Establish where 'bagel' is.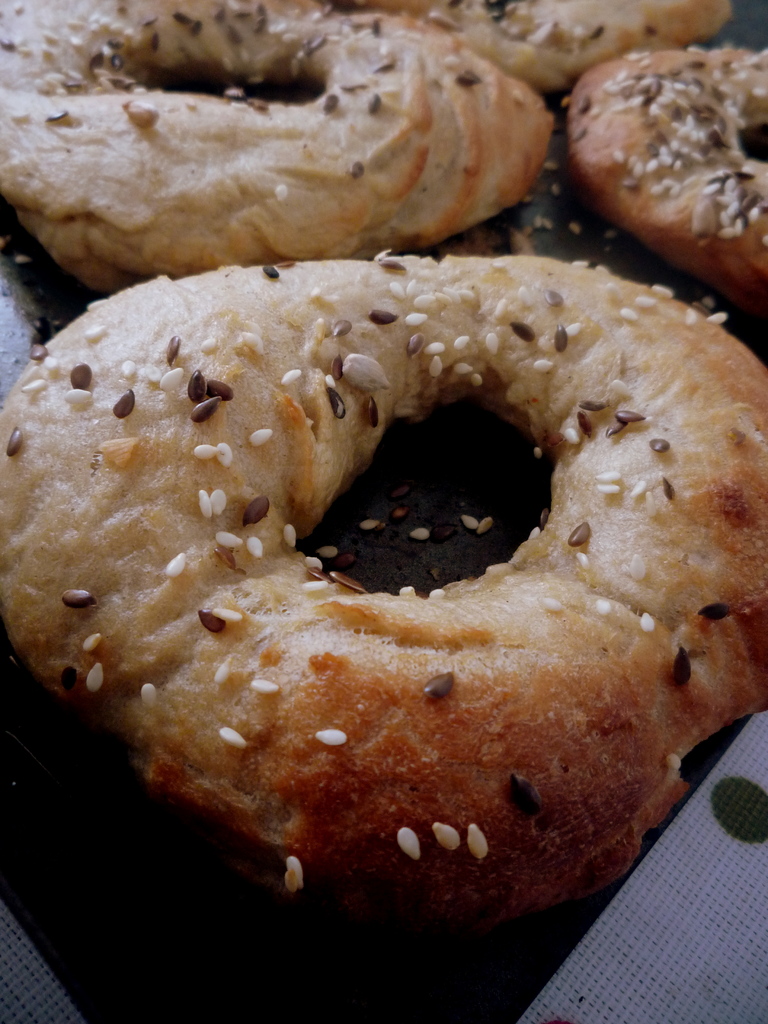
Established at locate(377, 0, 739, 97).
